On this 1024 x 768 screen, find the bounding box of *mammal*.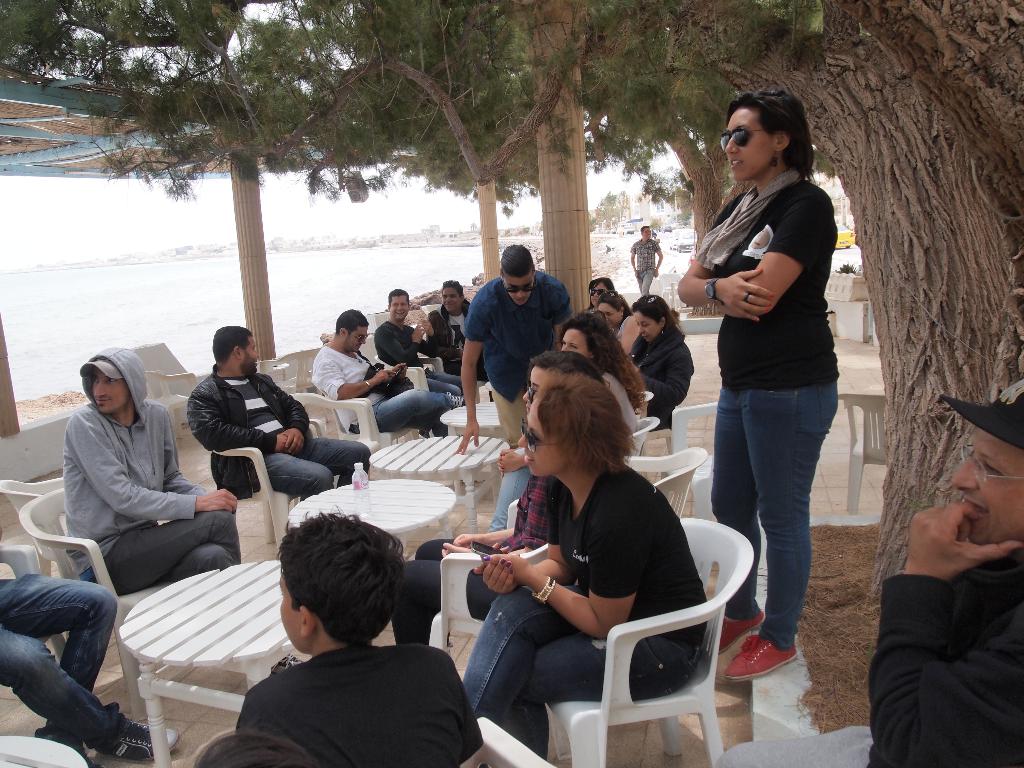
Bounding box: 582, 281, 615, 312.
